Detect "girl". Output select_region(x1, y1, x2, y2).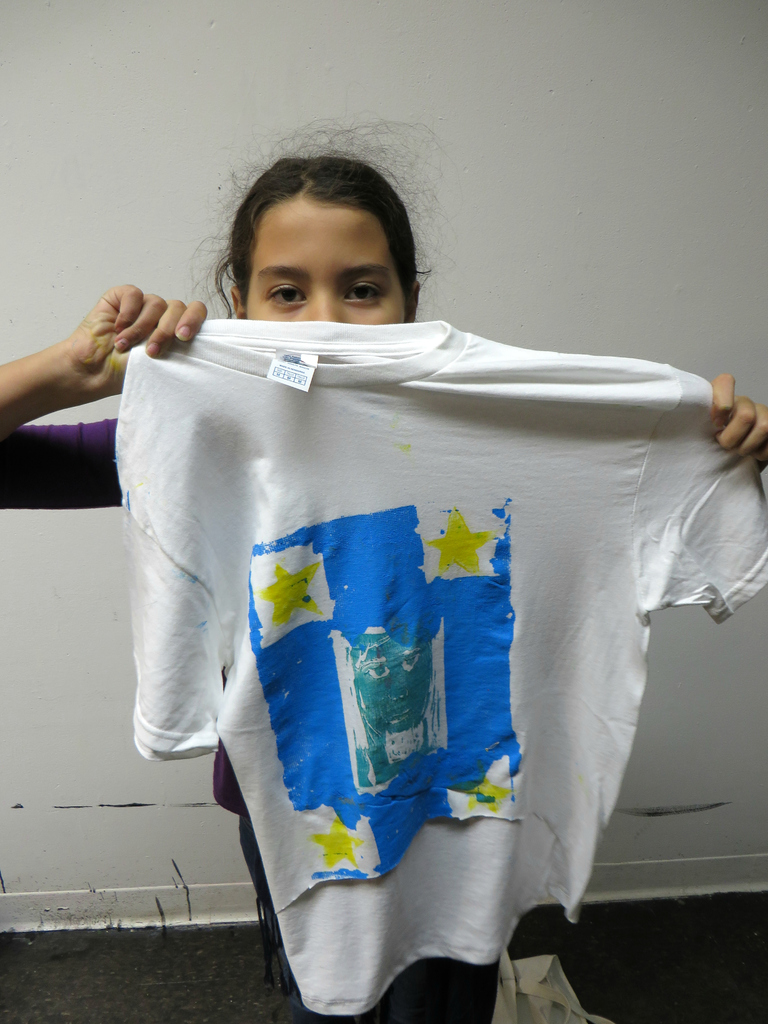
select_region(0, 106, 767, 1023).
